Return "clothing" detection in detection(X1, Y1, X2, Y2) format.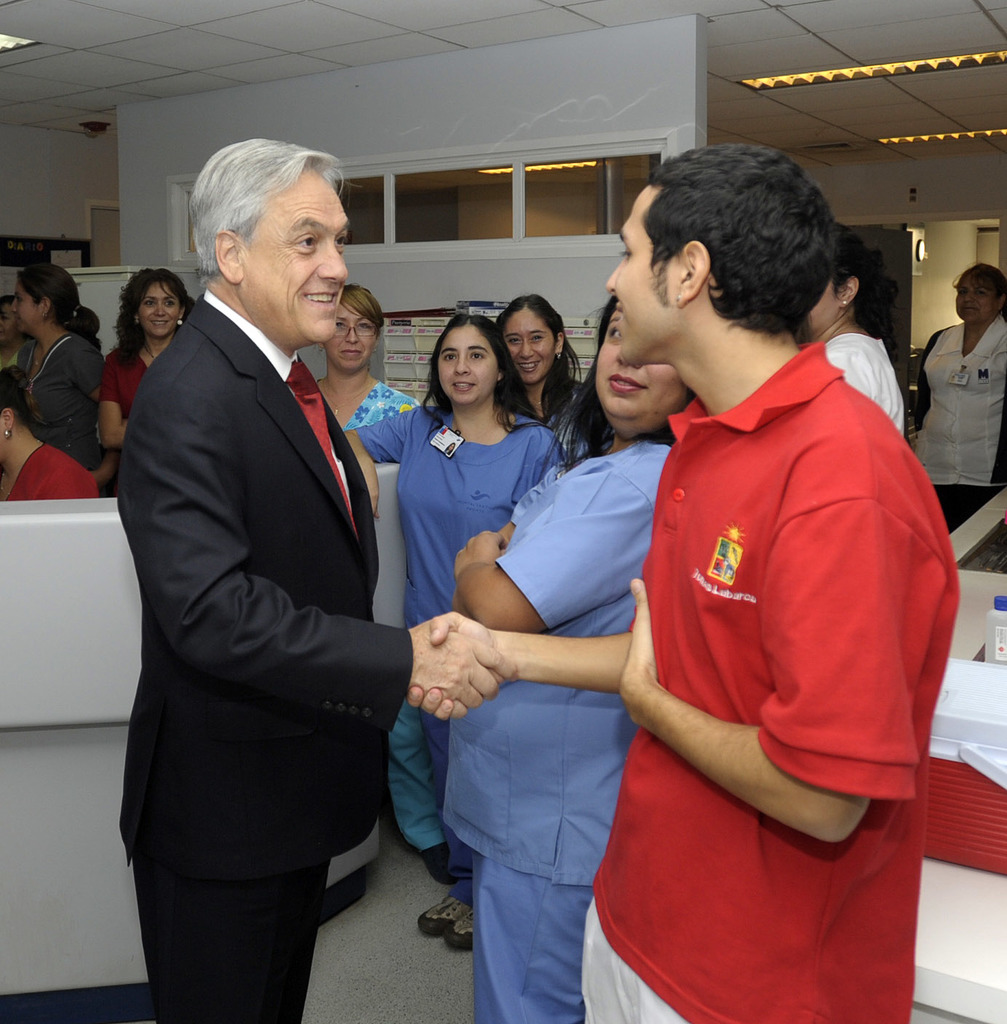
detection(114, 292, 413, 1023).
